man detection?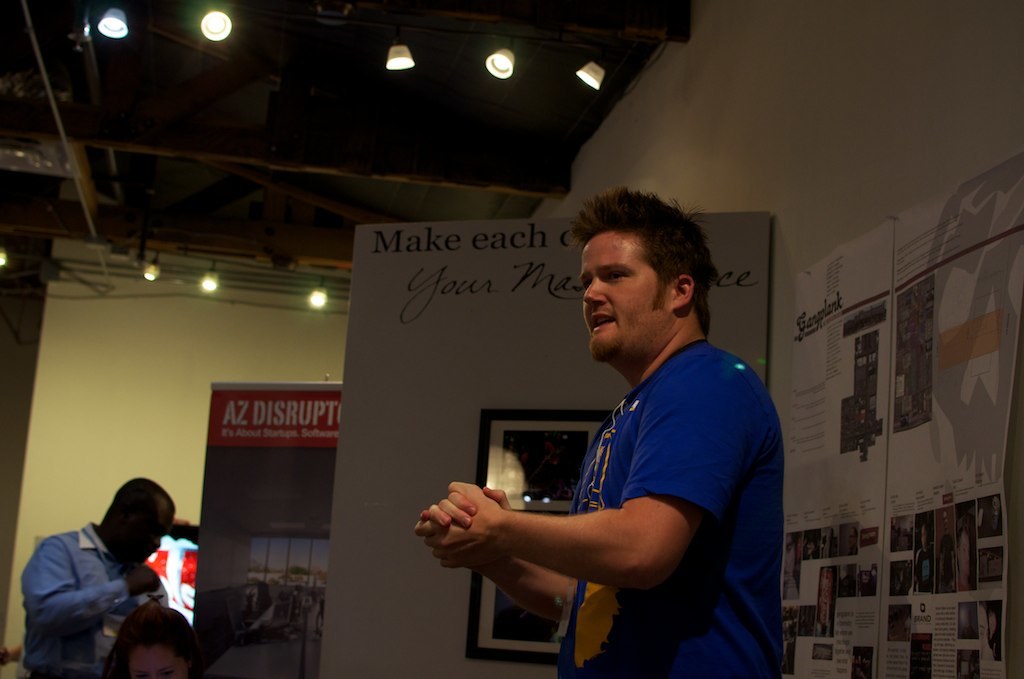
11, 488, 196, 668
